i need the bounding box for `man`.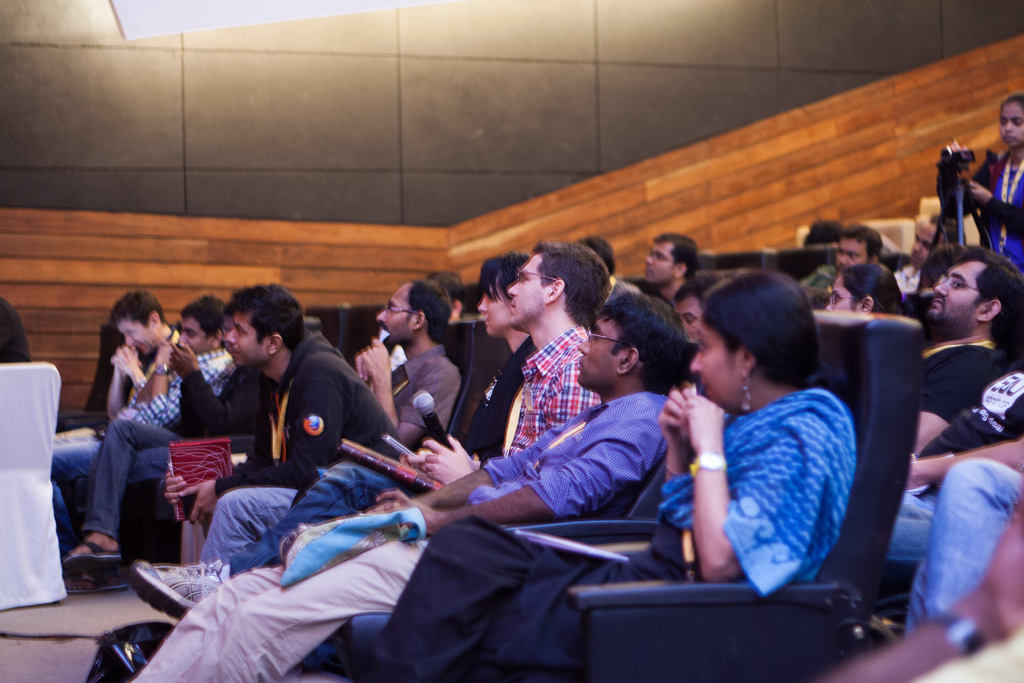
Here it is: [left=353, top=279, right=461, bottom=454].
